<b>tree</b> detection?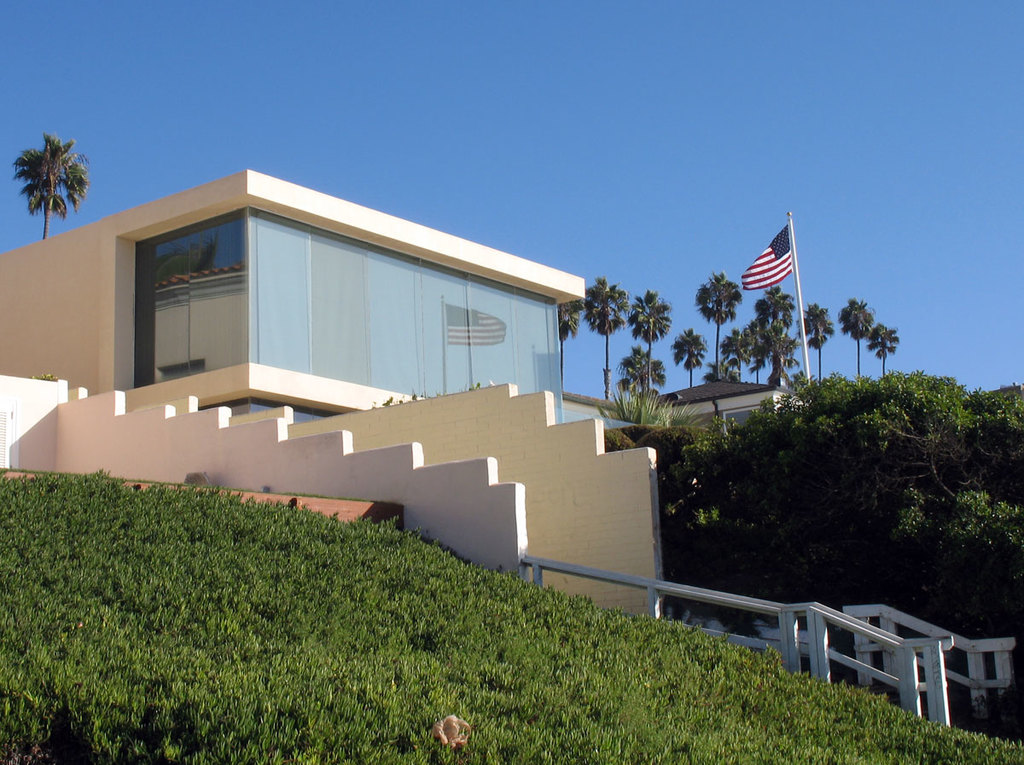
<region>798, 308, 833, 386</region>
